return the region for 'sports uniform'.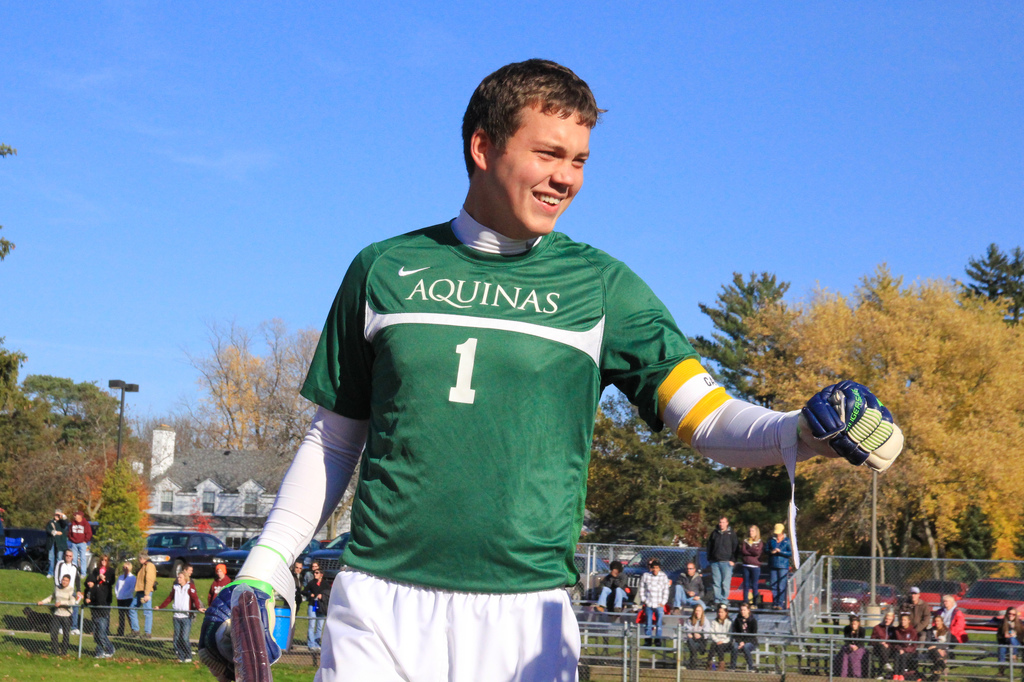
[x1=197, y1=207, x2=811, y2=680].
